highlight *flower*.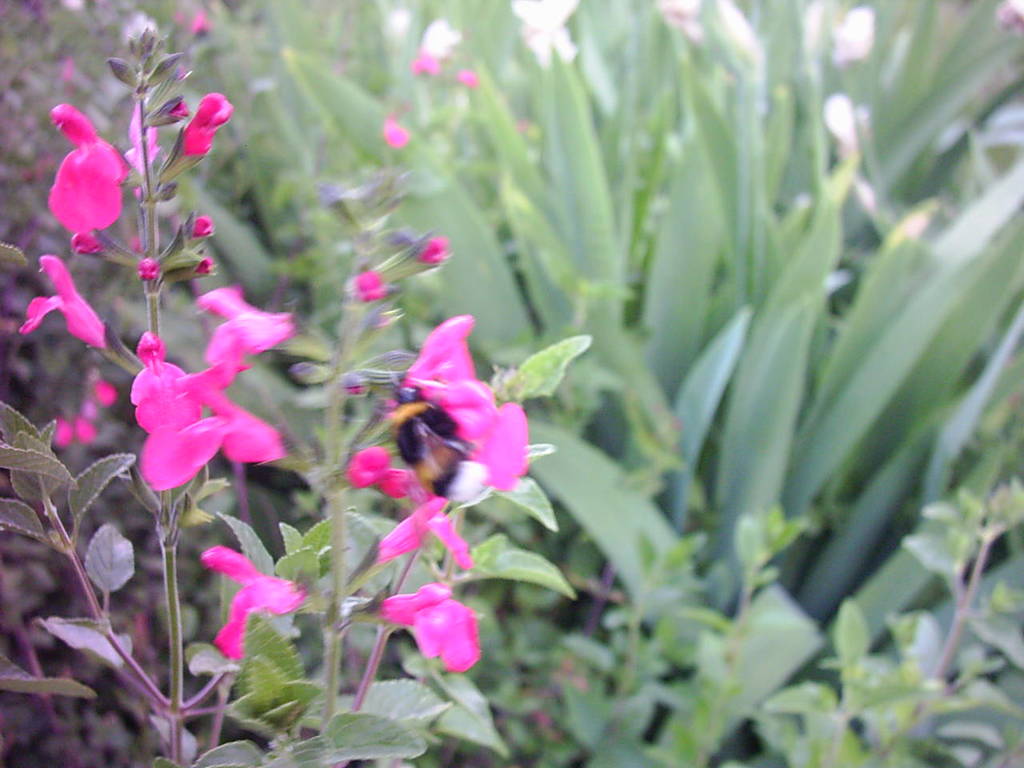
Highlighted region: l=343, t=315, r=541, b=553.
